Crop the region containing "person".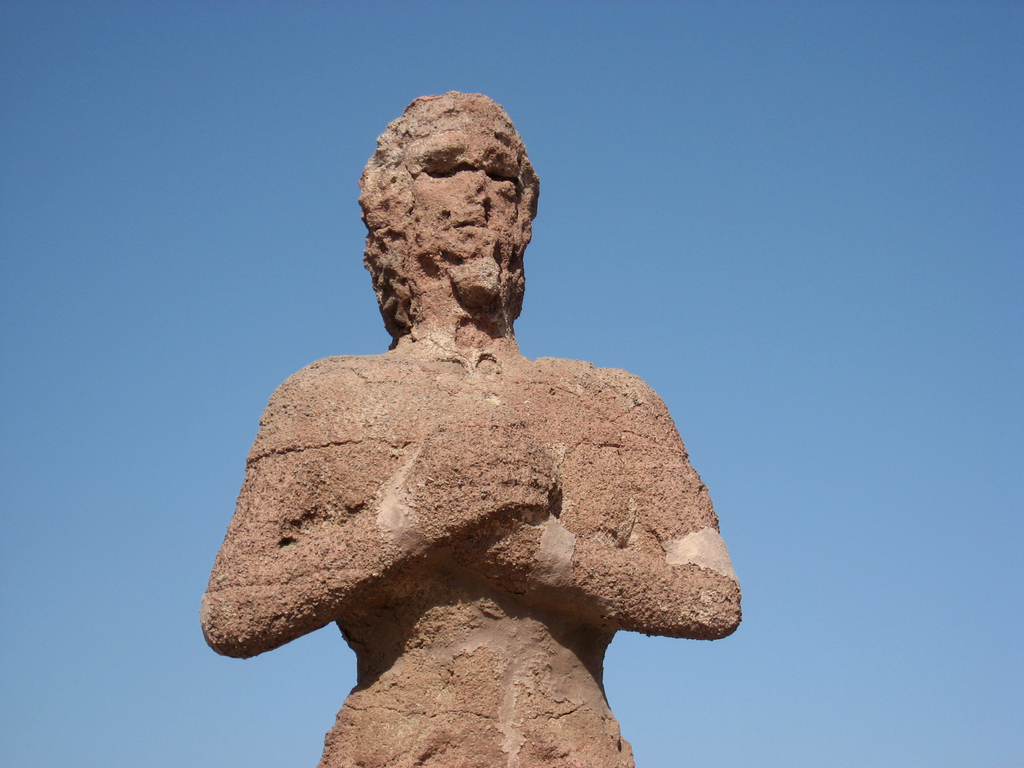
Crop region: select_region(221, 62, 777, 759).
